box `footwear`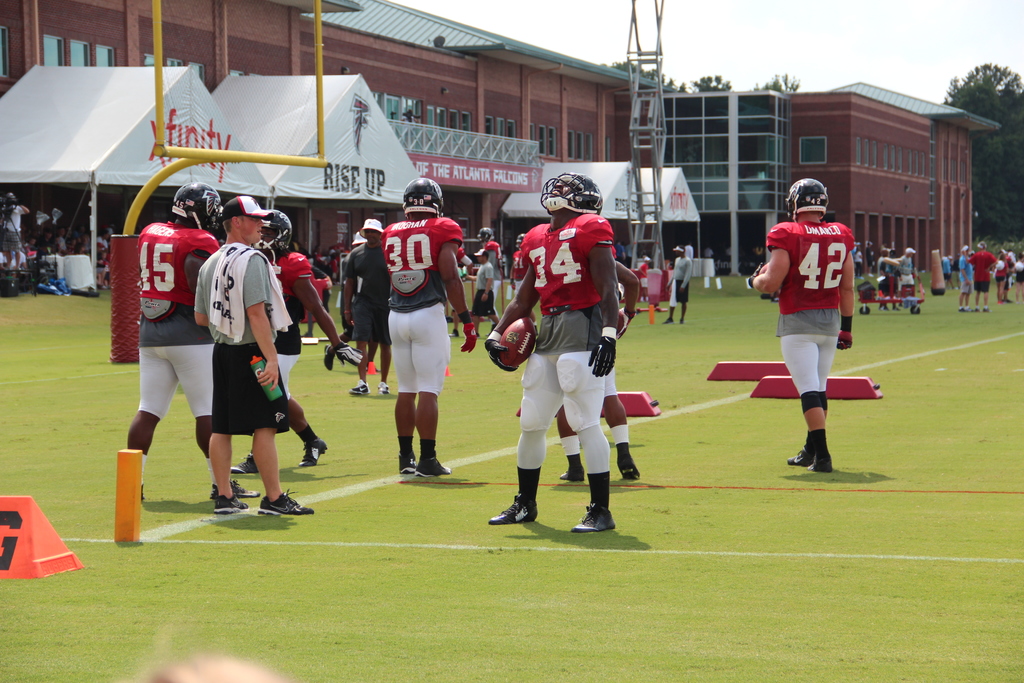
374:382:394:399
